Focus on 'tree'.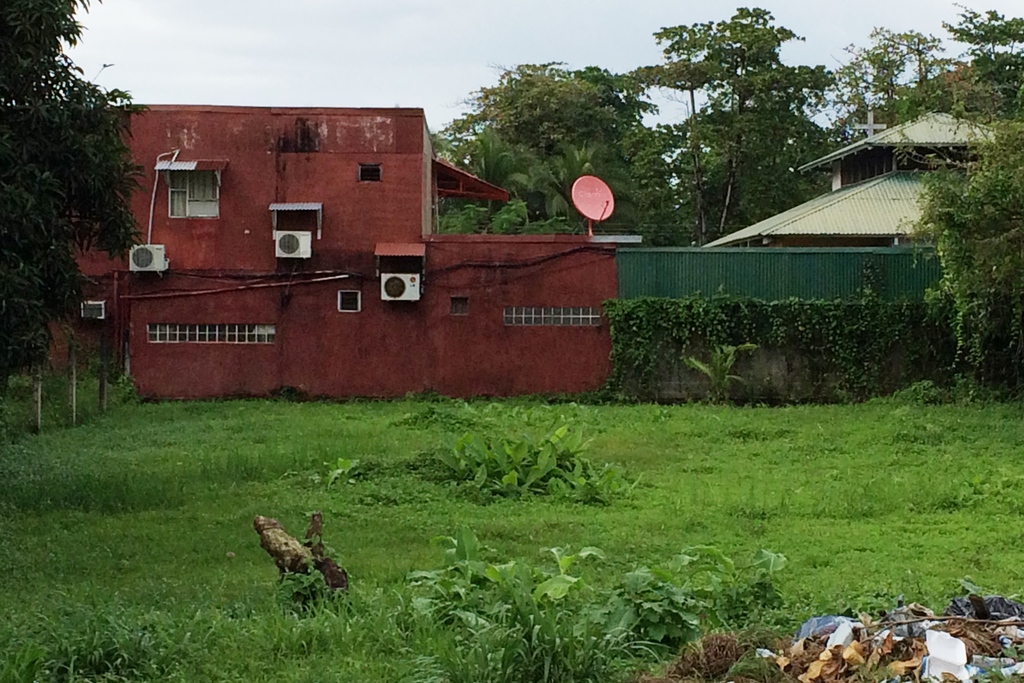
Focused at [915,88,1010,394].
